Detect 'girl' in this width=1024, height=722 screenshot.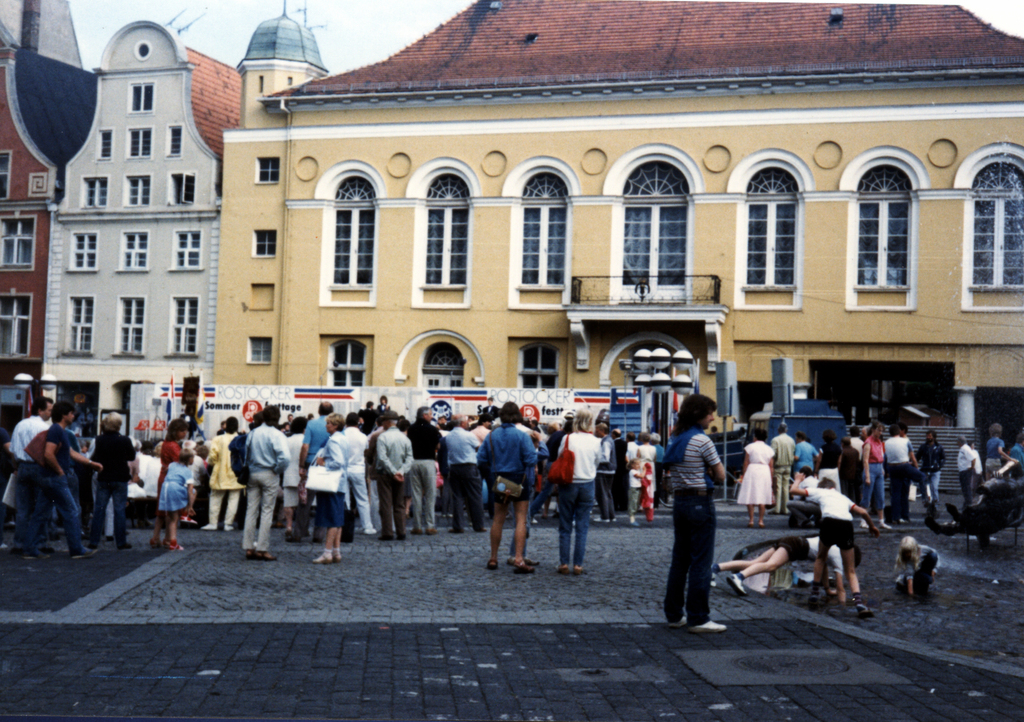
Detection: box(897, 537, 940, 597).
